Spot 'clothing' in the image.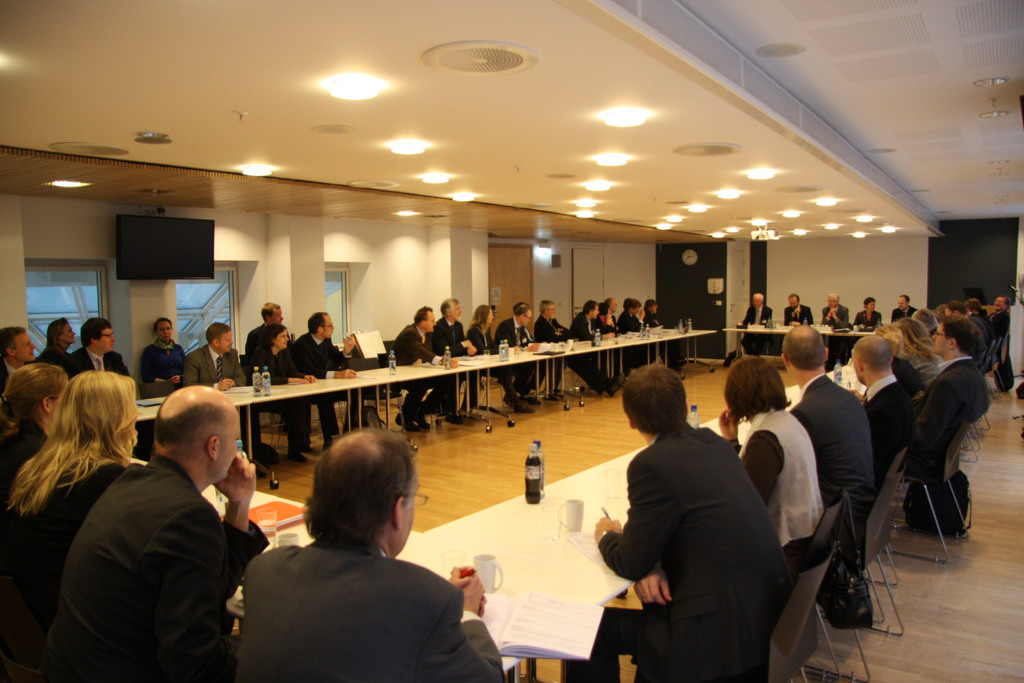
'clothing' found at x1=488, y1=317, x2=525, y2=396.
